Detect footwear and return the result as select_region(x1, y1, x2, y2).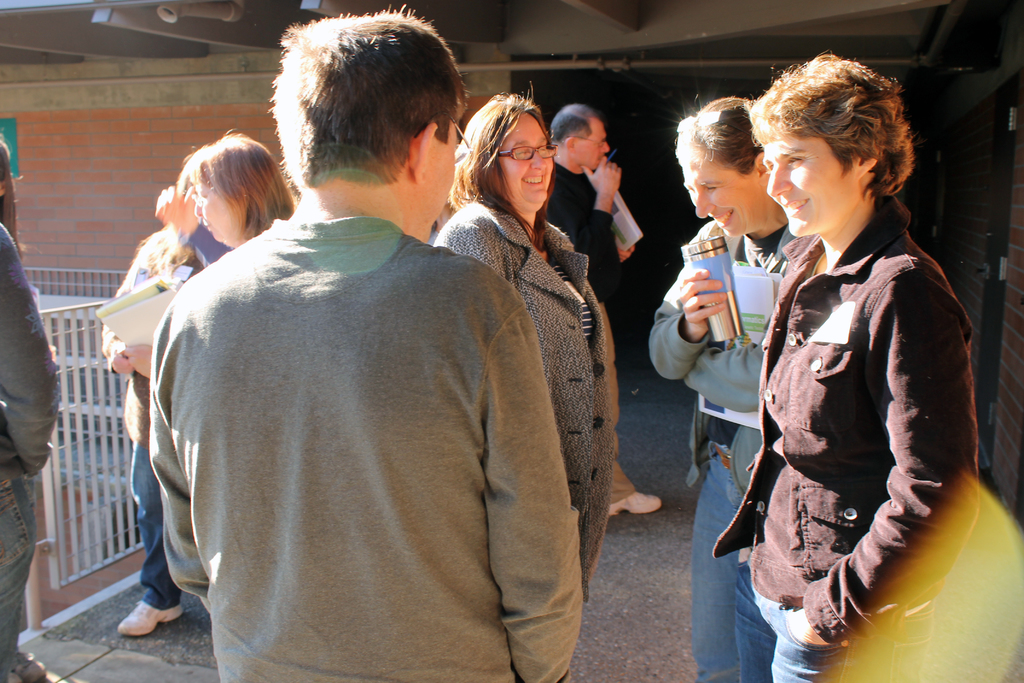
select_region(12, 651, 45, 682).
